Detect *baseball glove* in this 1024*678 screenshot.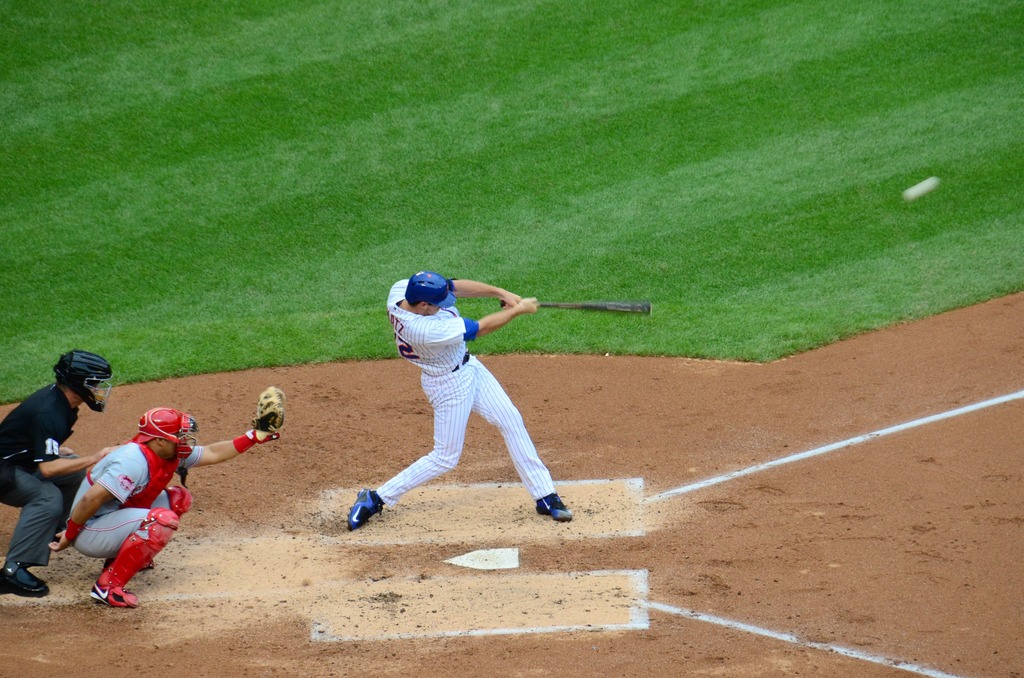
Detection: <region>250, 382, 287, 430</region>.
